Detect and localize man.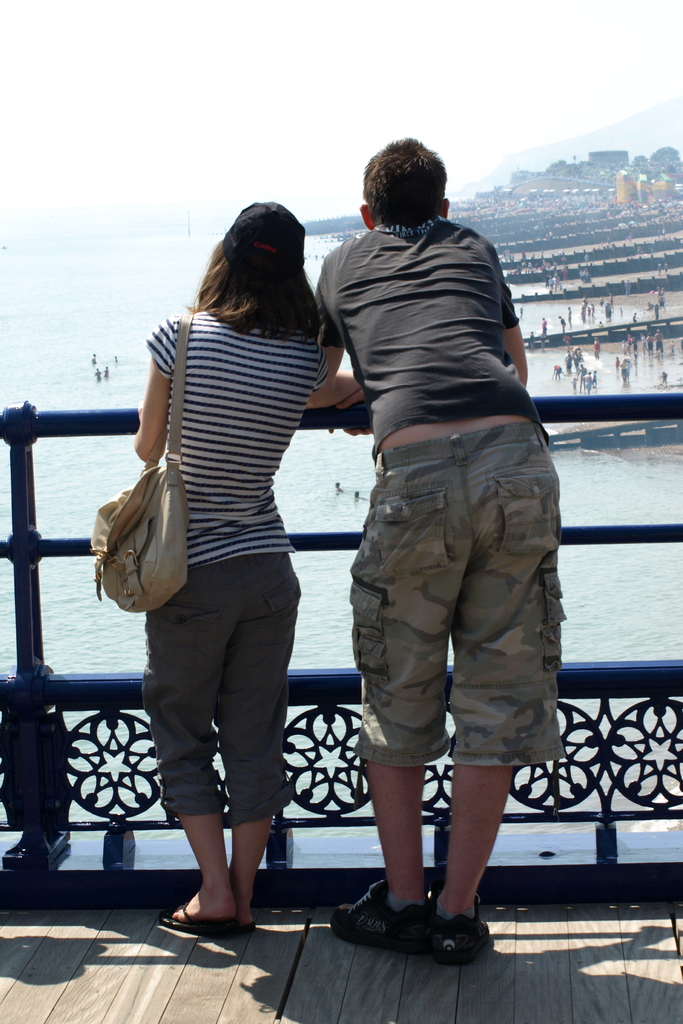
Localized at l=658, t=292, r=667, b=308.
